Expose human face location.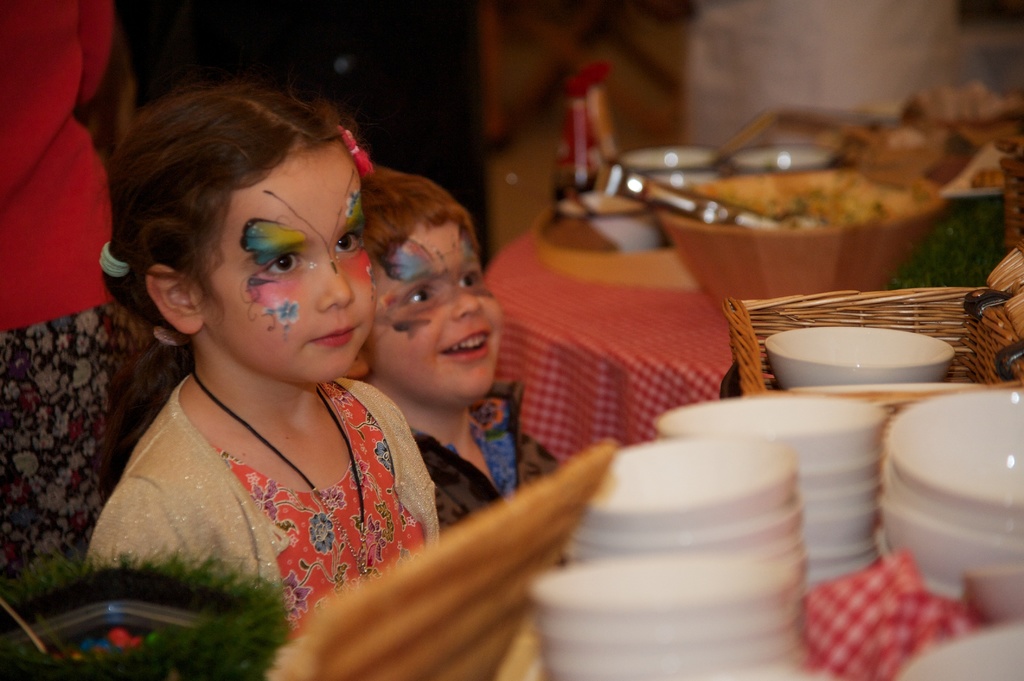
Exposed at bbox=(364, 225, 503, 398).
